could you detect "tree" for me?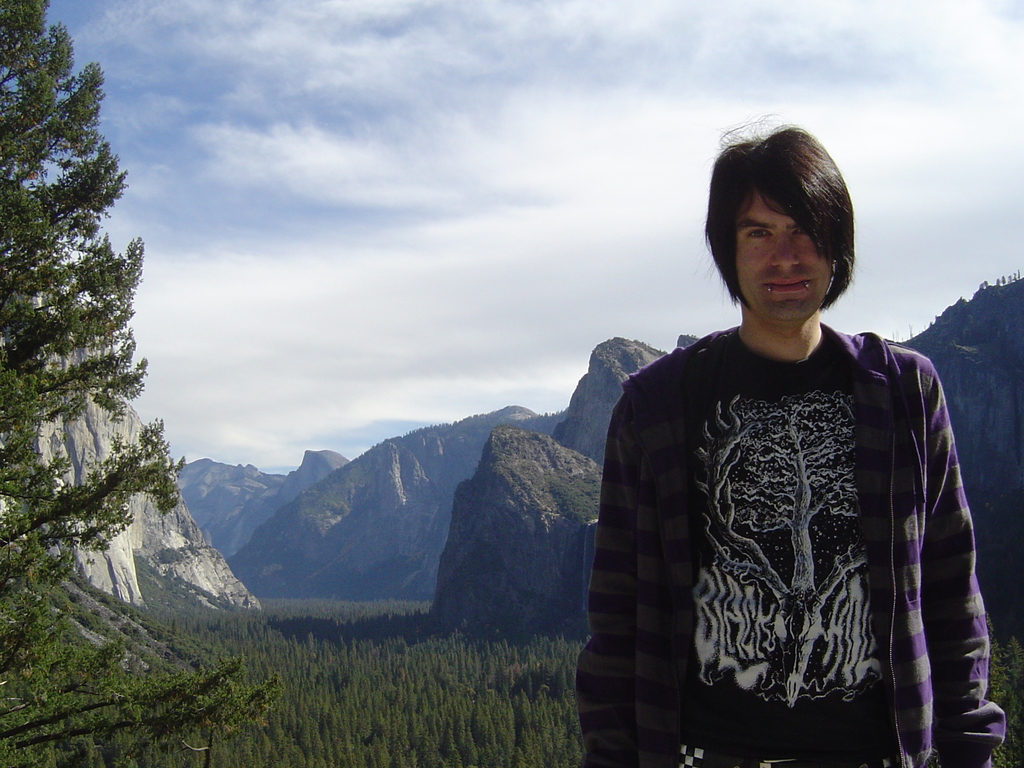
Detection result: BBox(12, 36, 184, 660).
